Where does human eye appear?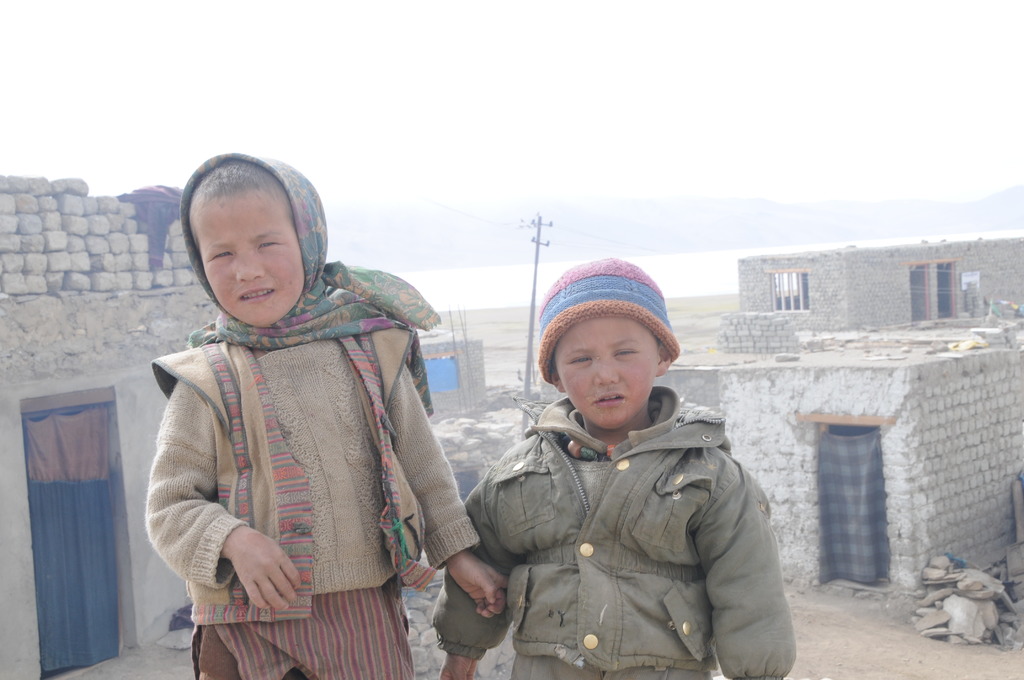
Appears at <bbox>210, 250, 236, 261</bbox>.
